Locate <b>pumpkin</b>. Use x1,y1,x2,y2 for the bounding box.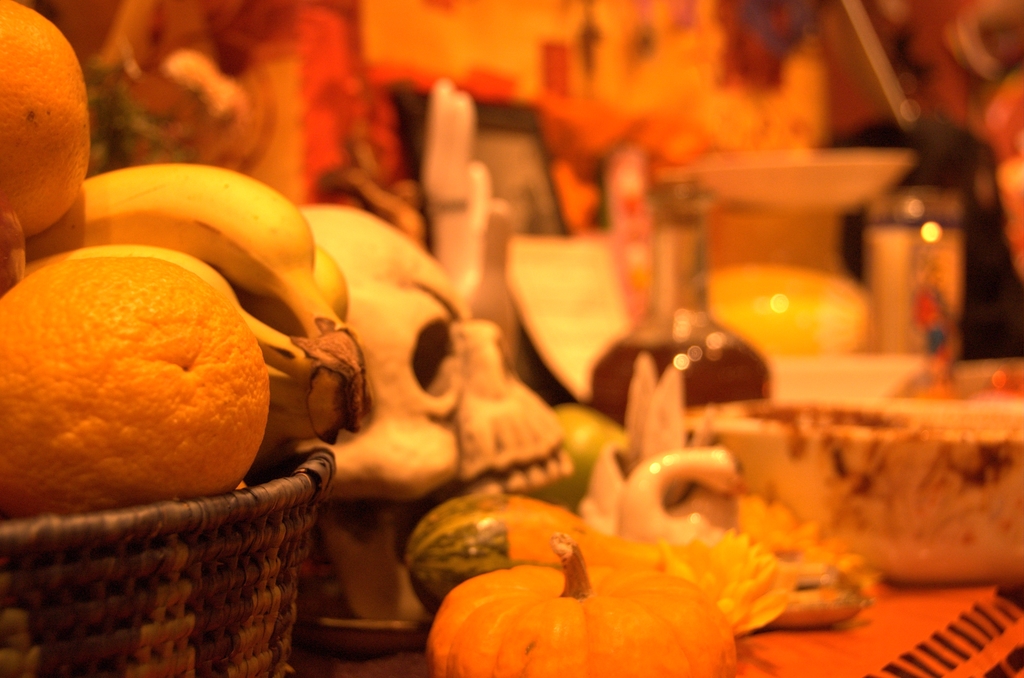
425,535,735,677.
